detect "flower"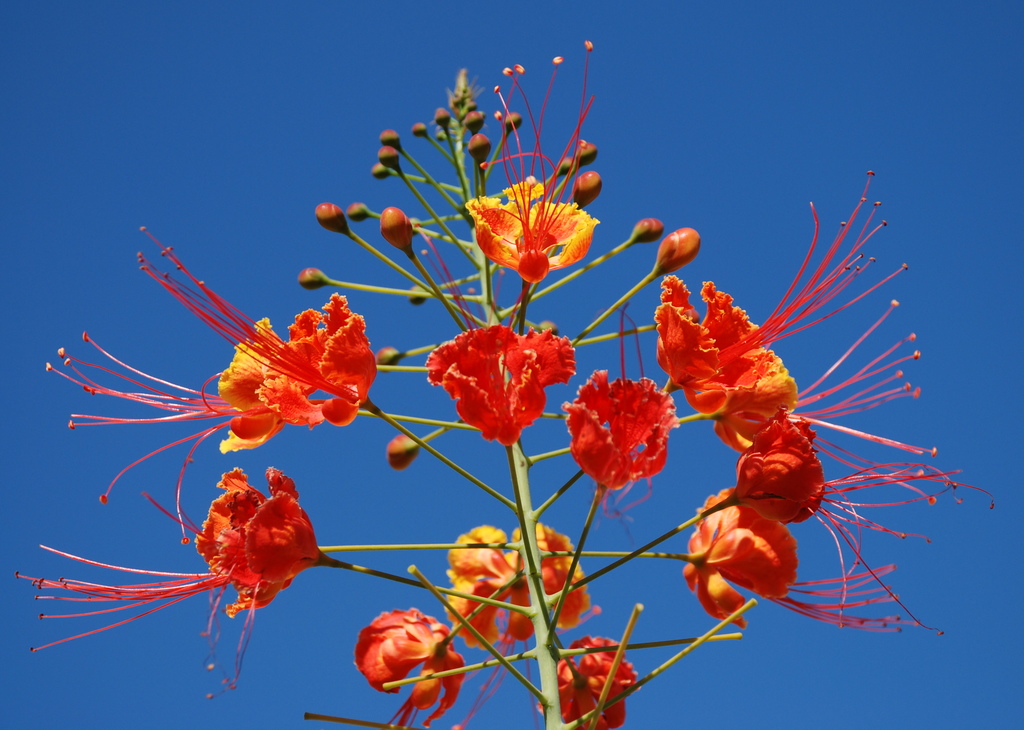
pyautogui.locateOnScreen(557, 368, 683, 491)
